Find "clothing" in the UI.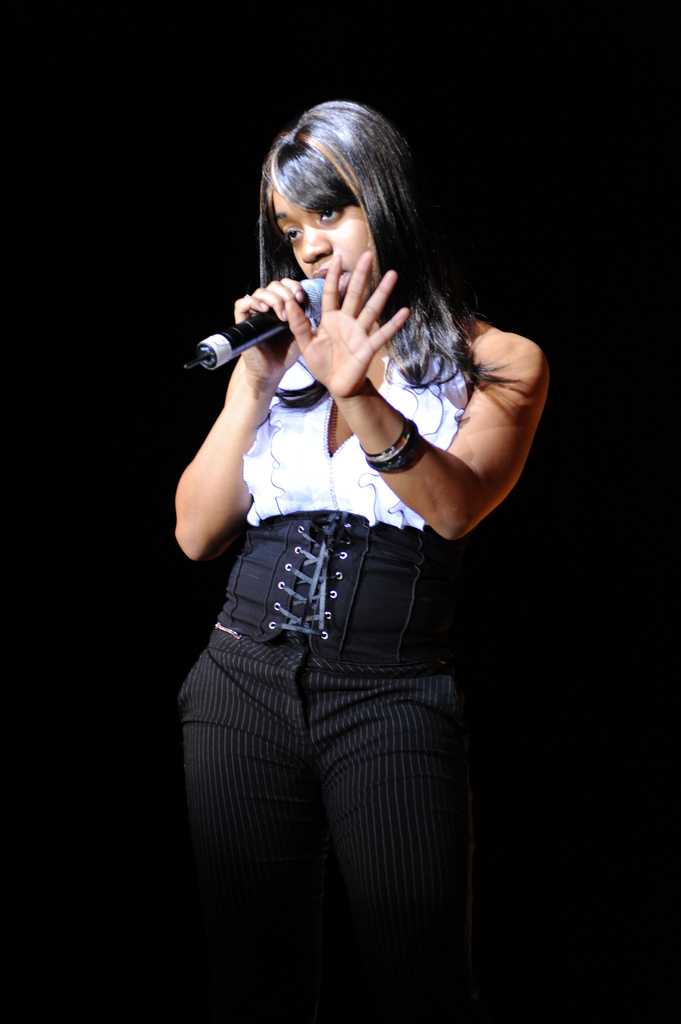
UI element at crop(182, 158, 518, 996).
